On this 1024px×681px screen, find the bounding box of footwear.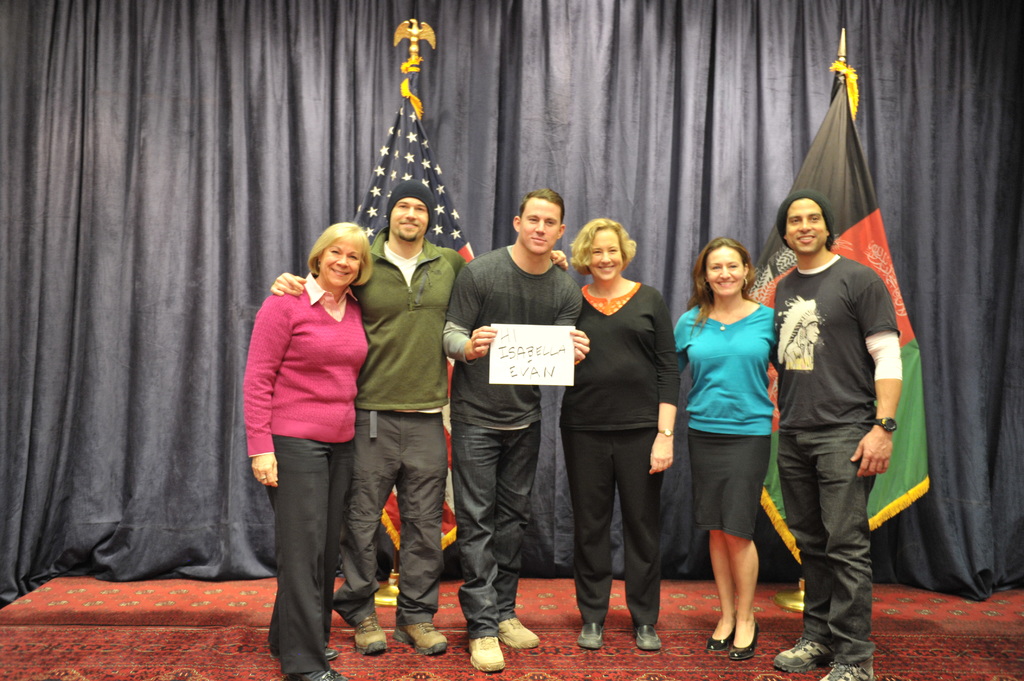
Bounding box: l=637, t=625, r=665, b=655.
